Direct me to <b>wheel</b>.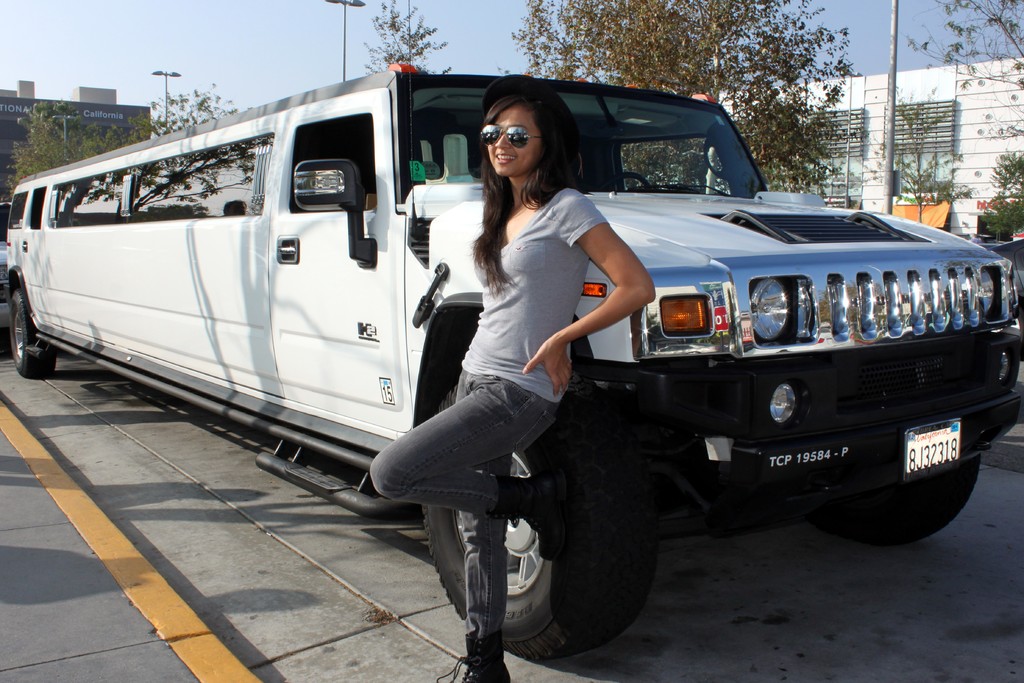
Direction: bbox=(3, 283, 56, 384).
